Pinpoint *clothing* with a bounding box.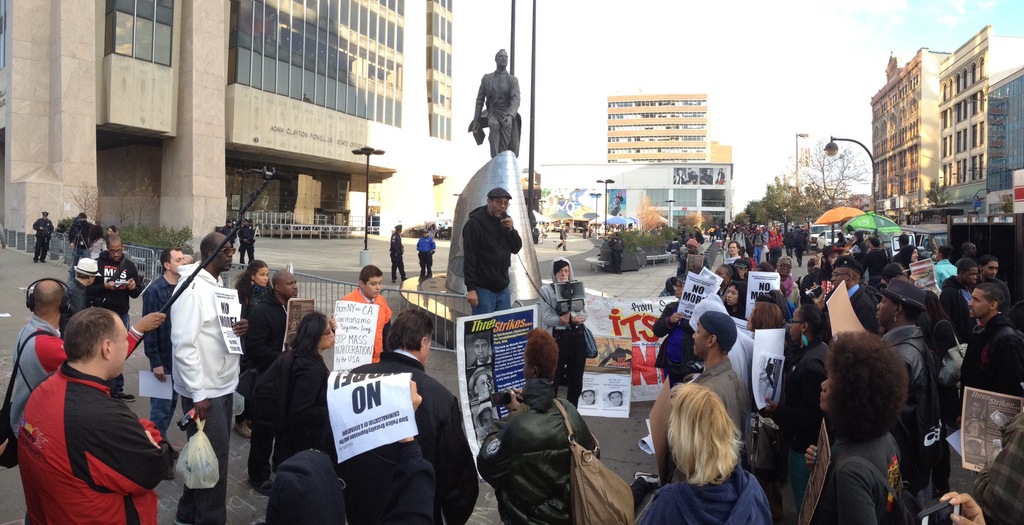
<bbox>691, 353, 757, 470</bbox>.
